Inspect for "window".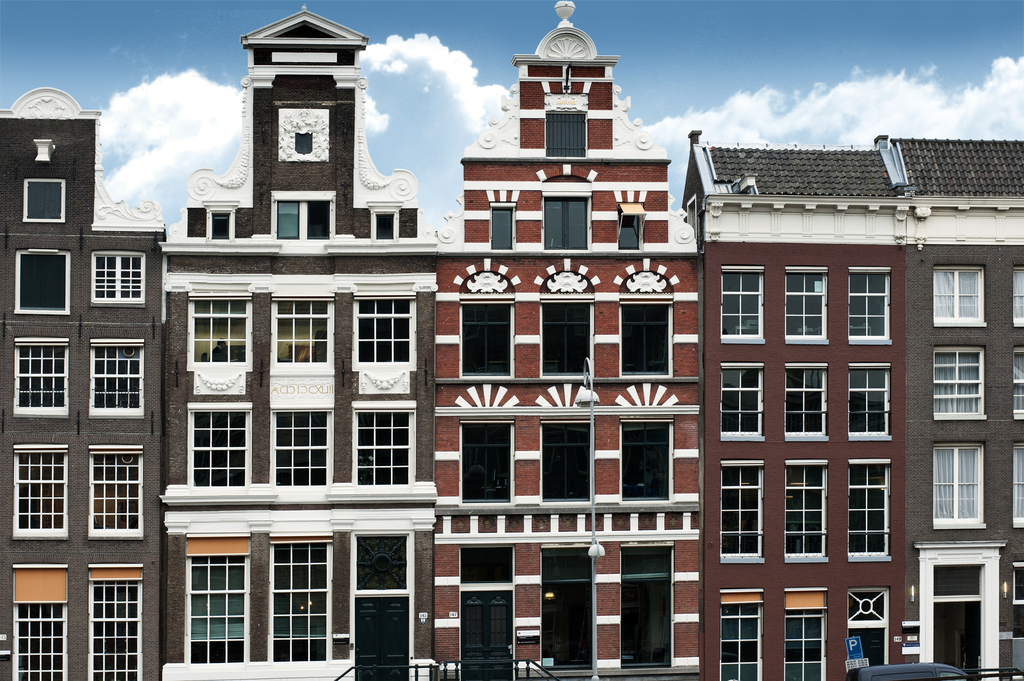
Inspection: <bbox>785, 266, 829, 345</bbox>.
